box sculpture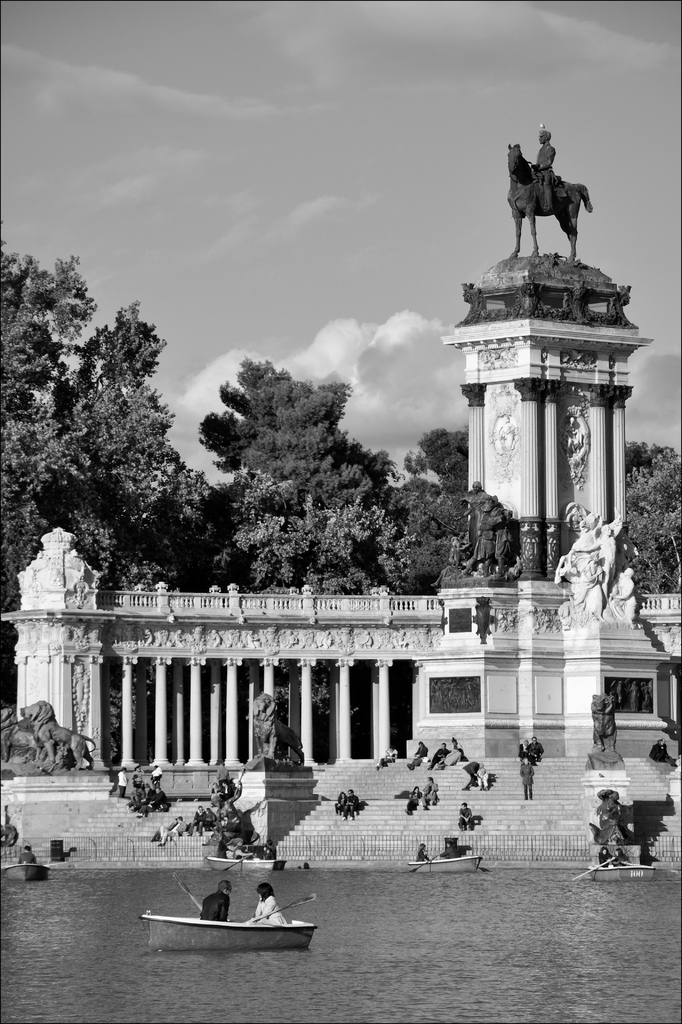
select_region(552, 500, 645, 636)
